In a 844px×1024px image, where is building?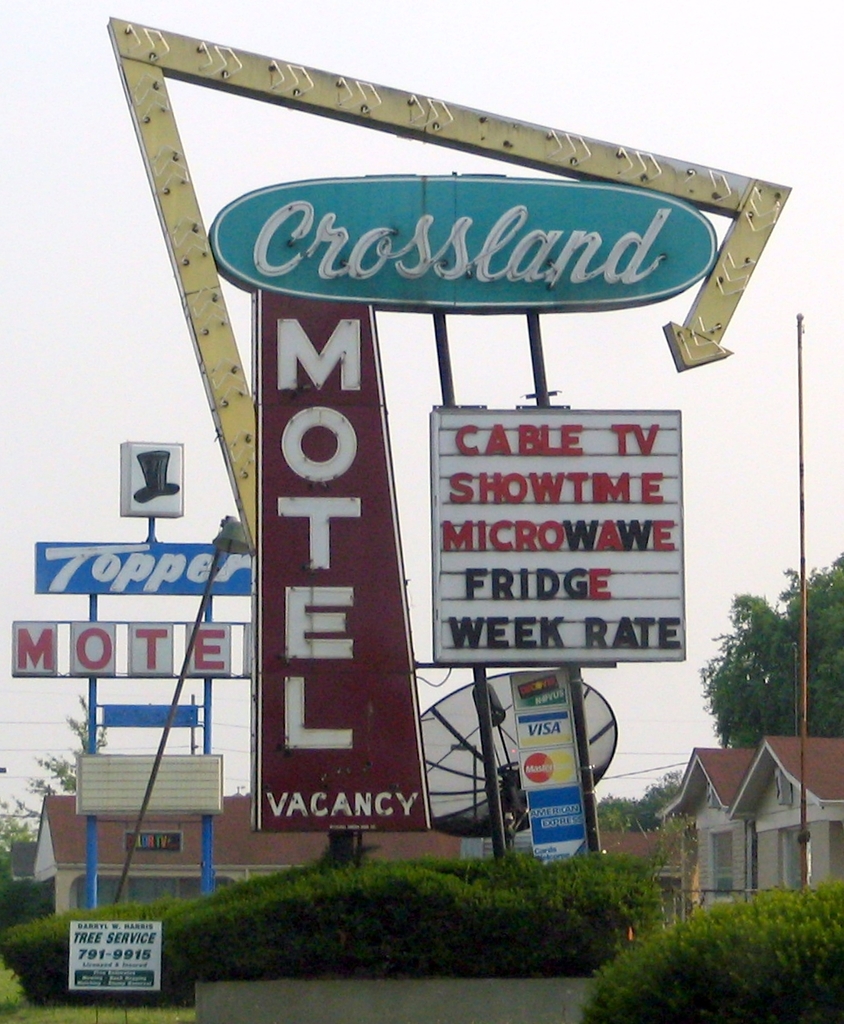
(x1=658, y1=733, x2=843, y2=913).
